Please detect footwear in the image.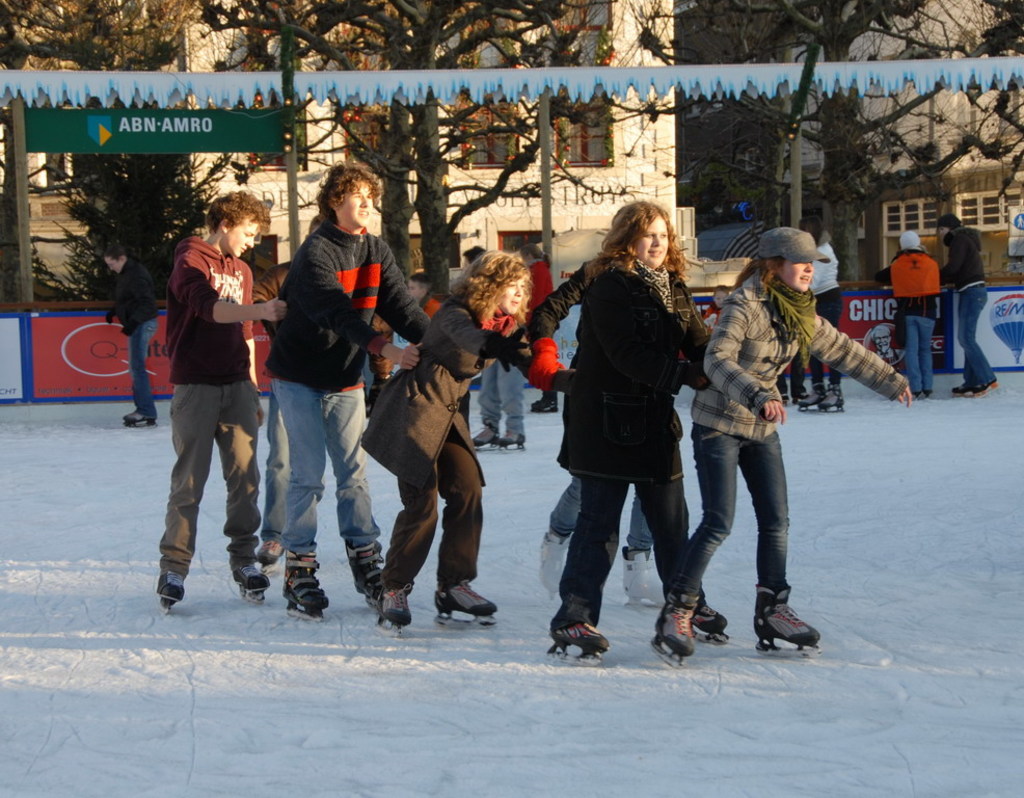
(969, 379, 1005, 402).
